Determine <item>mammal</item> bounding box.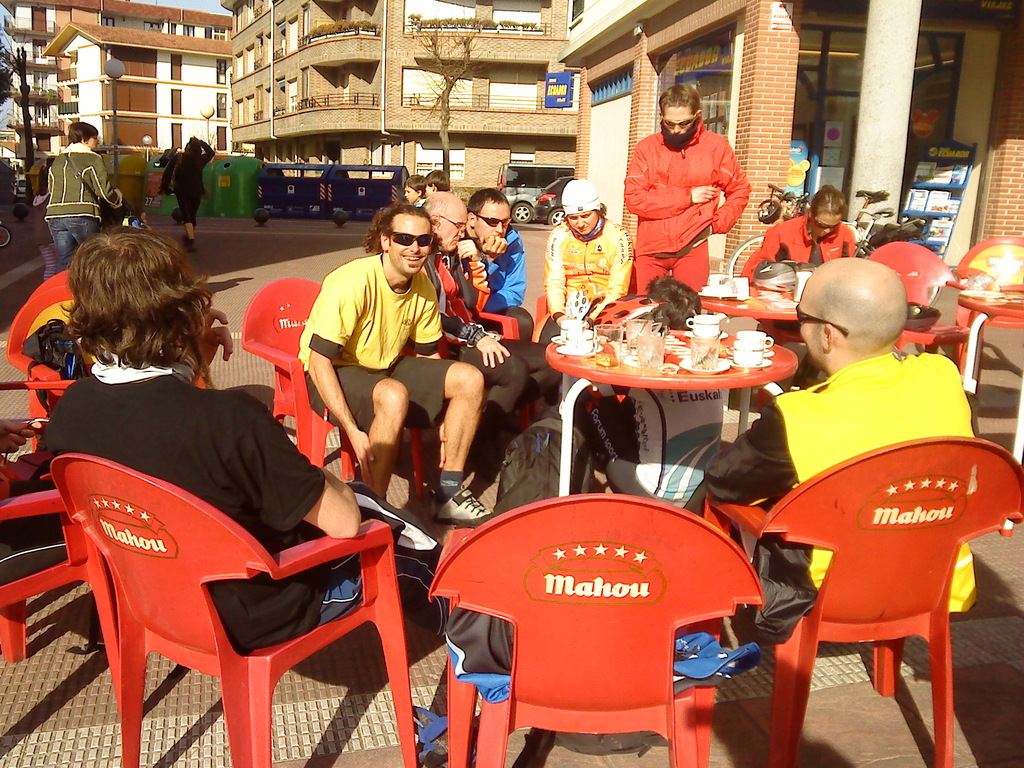
Determined: 399,170,423,209.
